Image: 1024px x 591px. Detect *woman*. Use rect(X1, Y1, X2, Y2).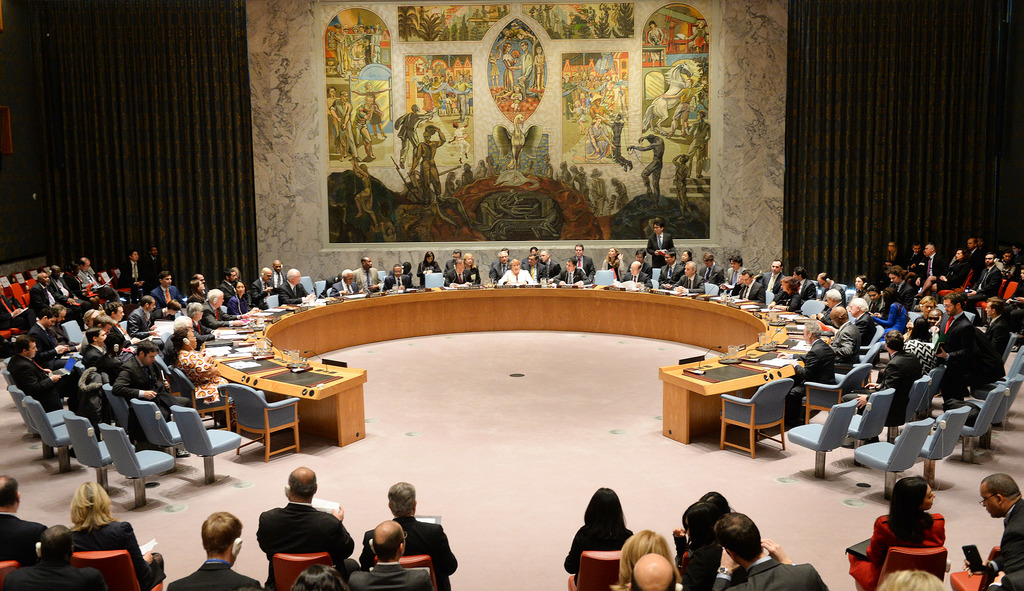
rect(1015, 262, 1023, 300).
